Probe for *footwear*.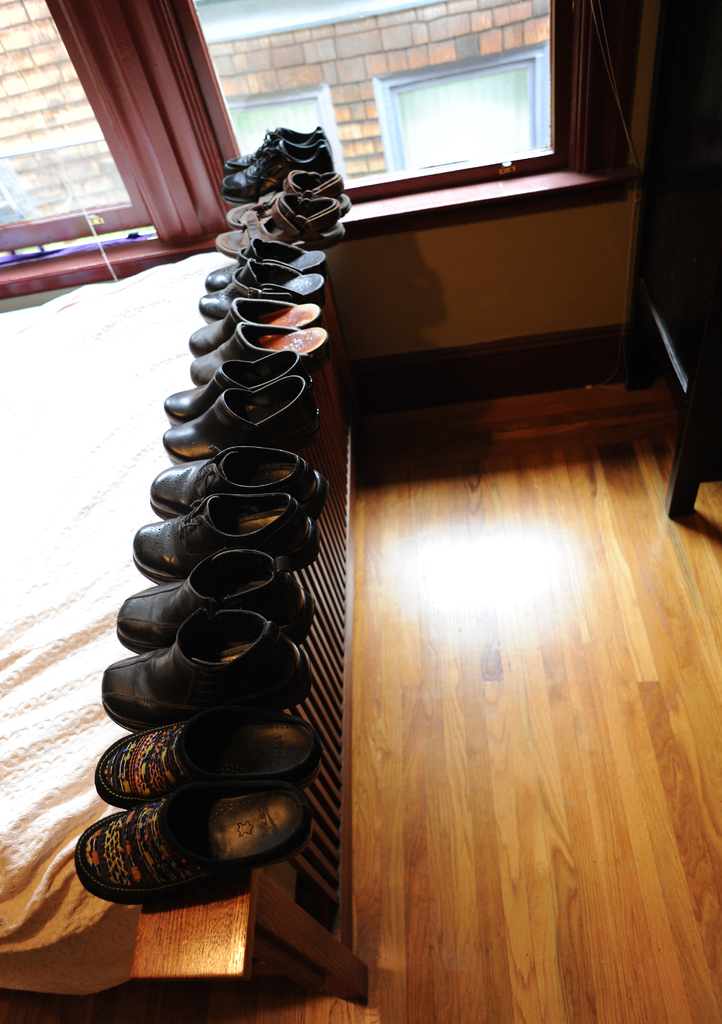
Probe result: <bbox>70, 781, 312, 896</bbox>.
